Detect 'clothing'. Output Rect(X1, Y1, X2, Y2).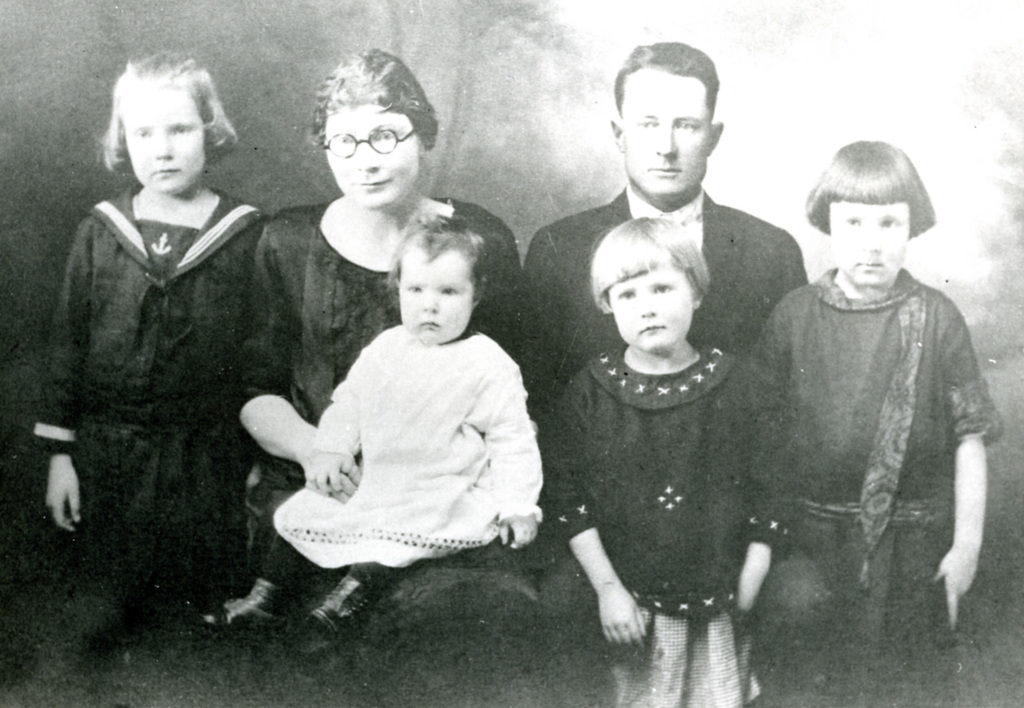
Rect(30, 182, 270, 644).
